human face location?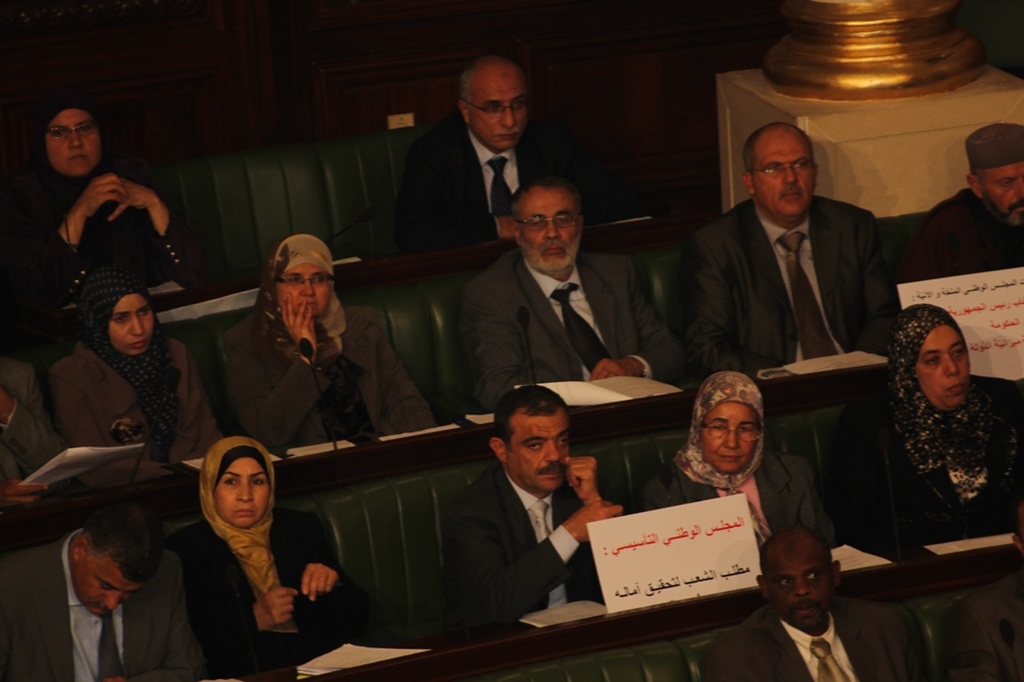
[x1=473, y1=79, x2=524, y2=148]
